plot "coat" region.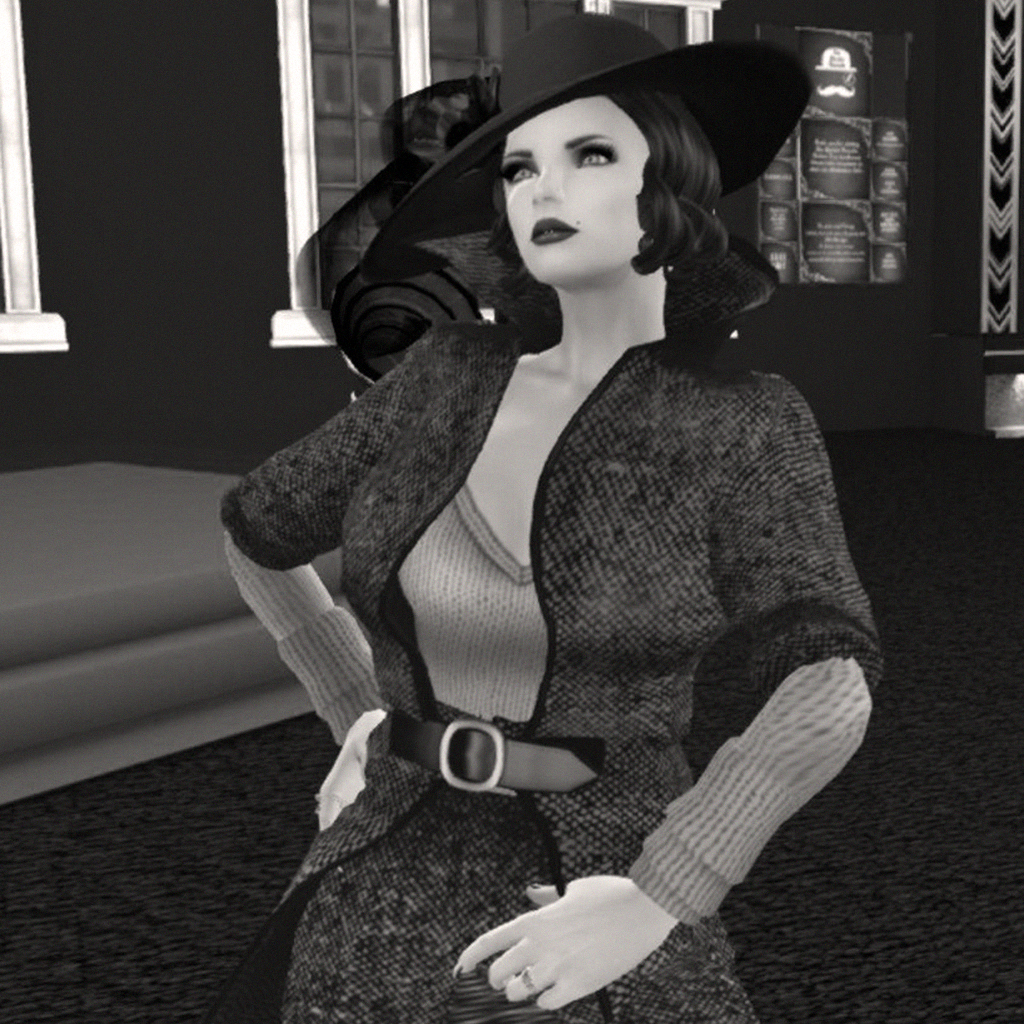
Plotted at 206 320 885 1021.
